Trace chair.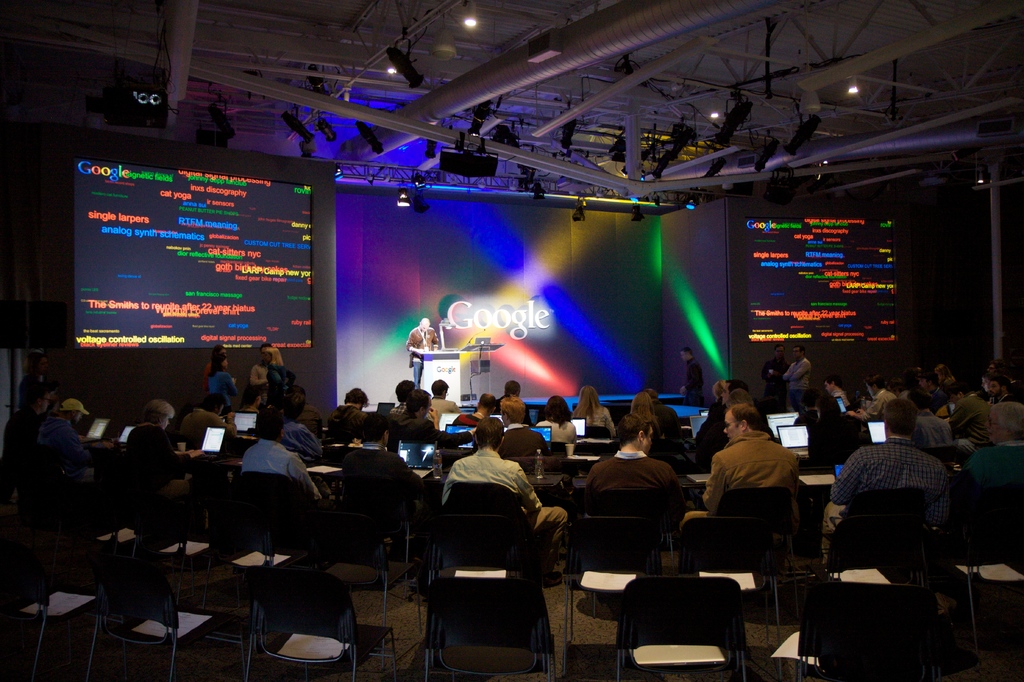
Traced to (93,567,223,681).
